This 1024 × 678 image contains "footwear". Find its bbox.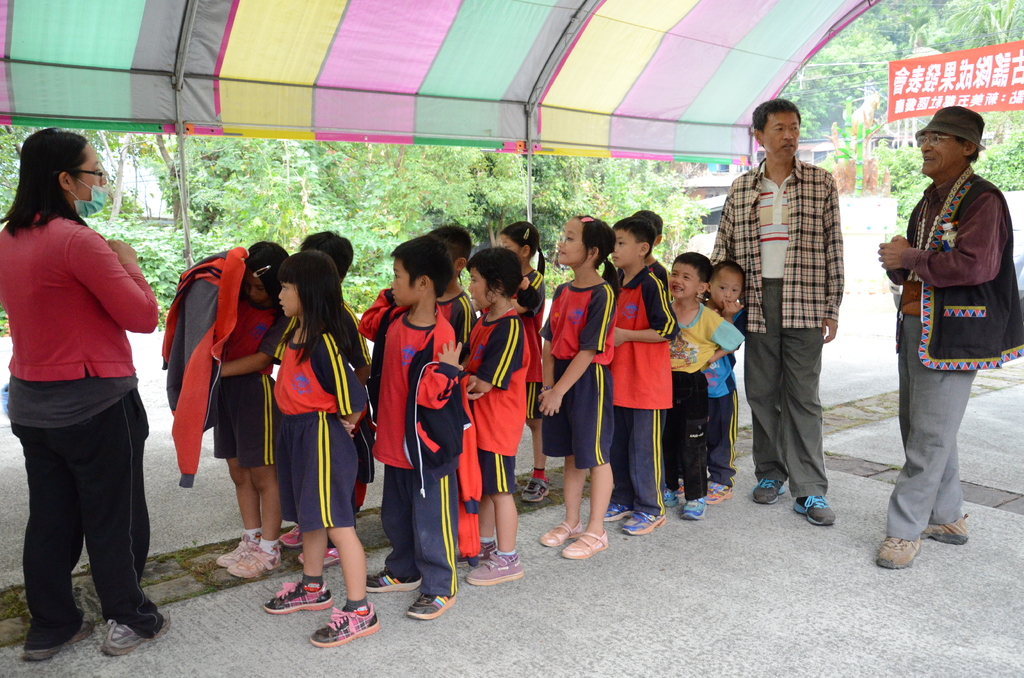
BBox(605, 499, 629, 528).
